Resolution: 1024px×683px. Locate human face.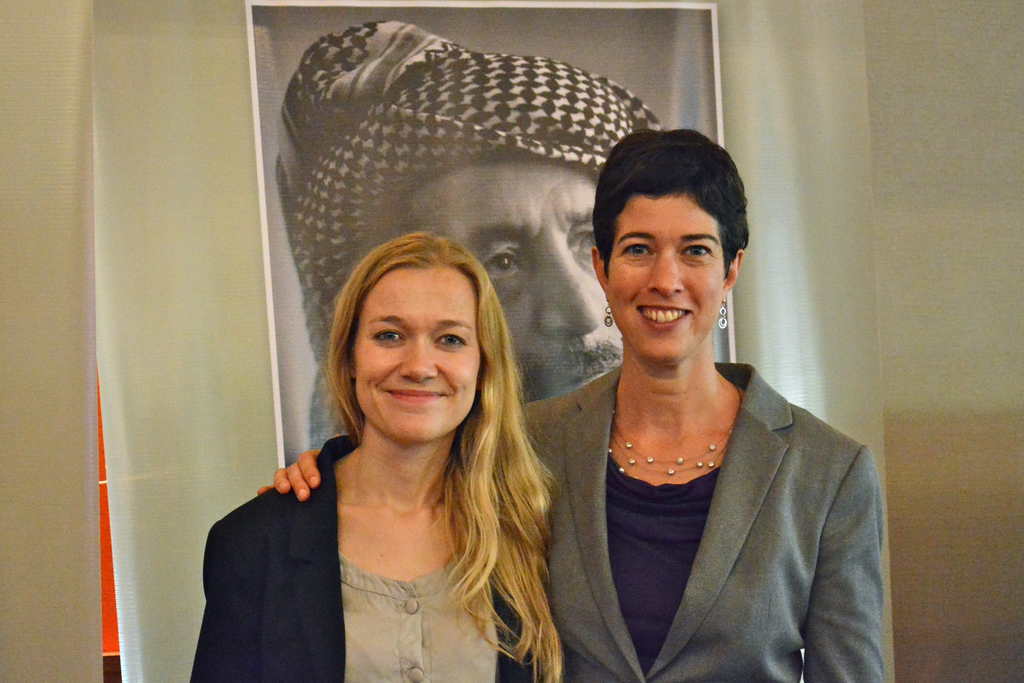
<bbox>409, 157, 626, 405</bbox>.
